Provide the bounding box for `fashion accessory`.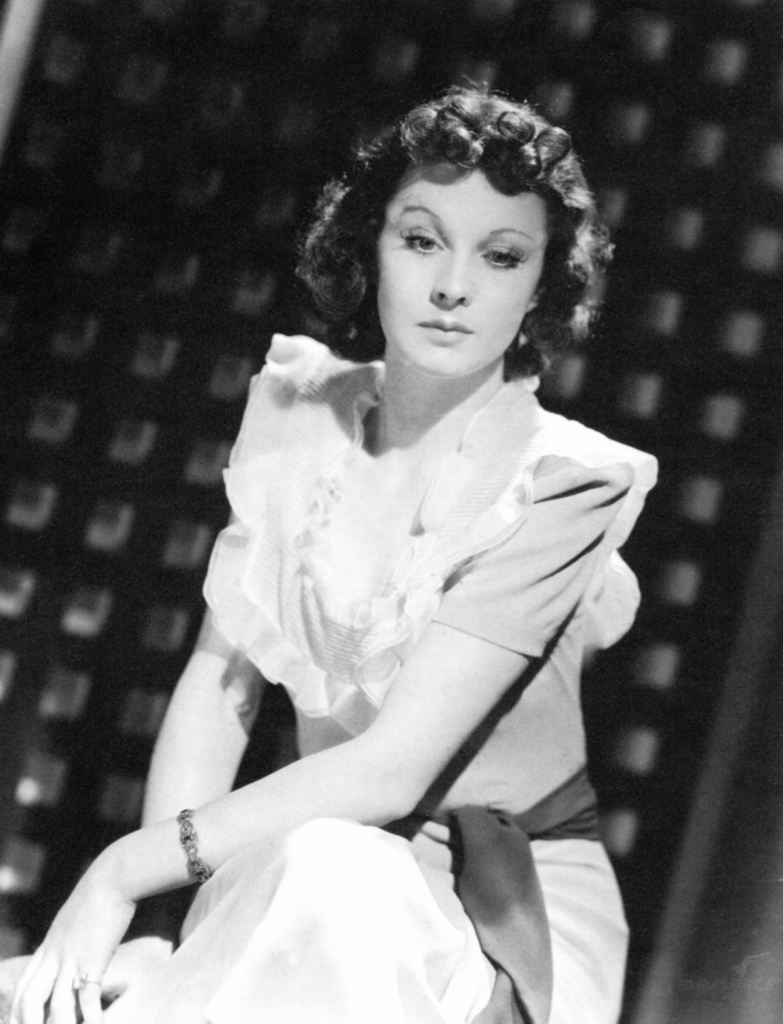
70, 975, 102, 993.
